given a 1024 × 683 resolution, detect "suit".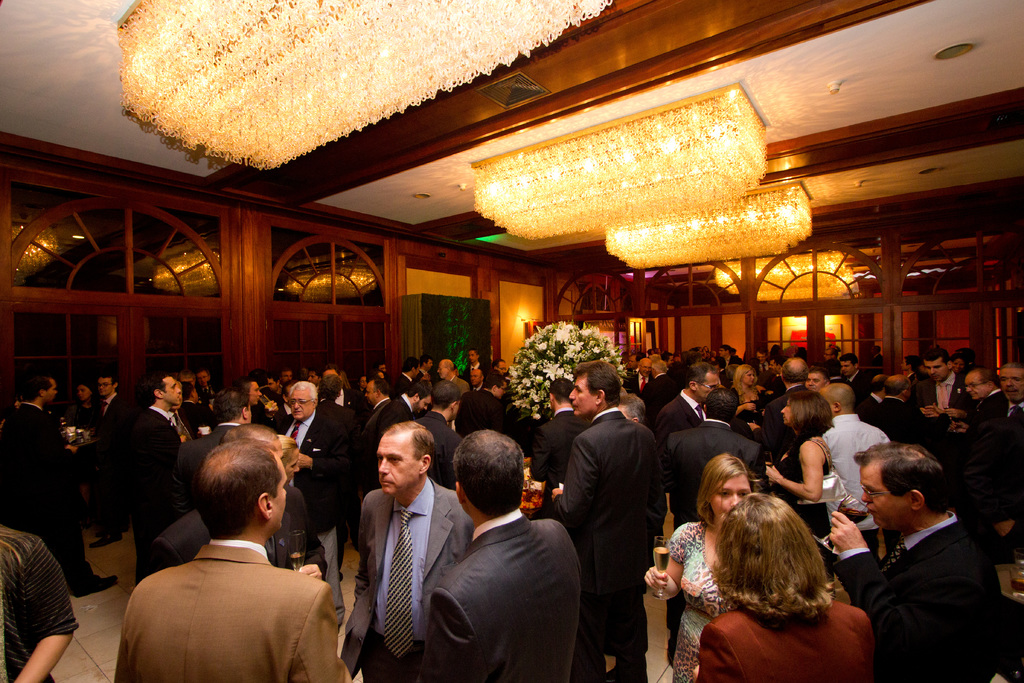
x1=753, y1=361, x2=770, y2=375.
